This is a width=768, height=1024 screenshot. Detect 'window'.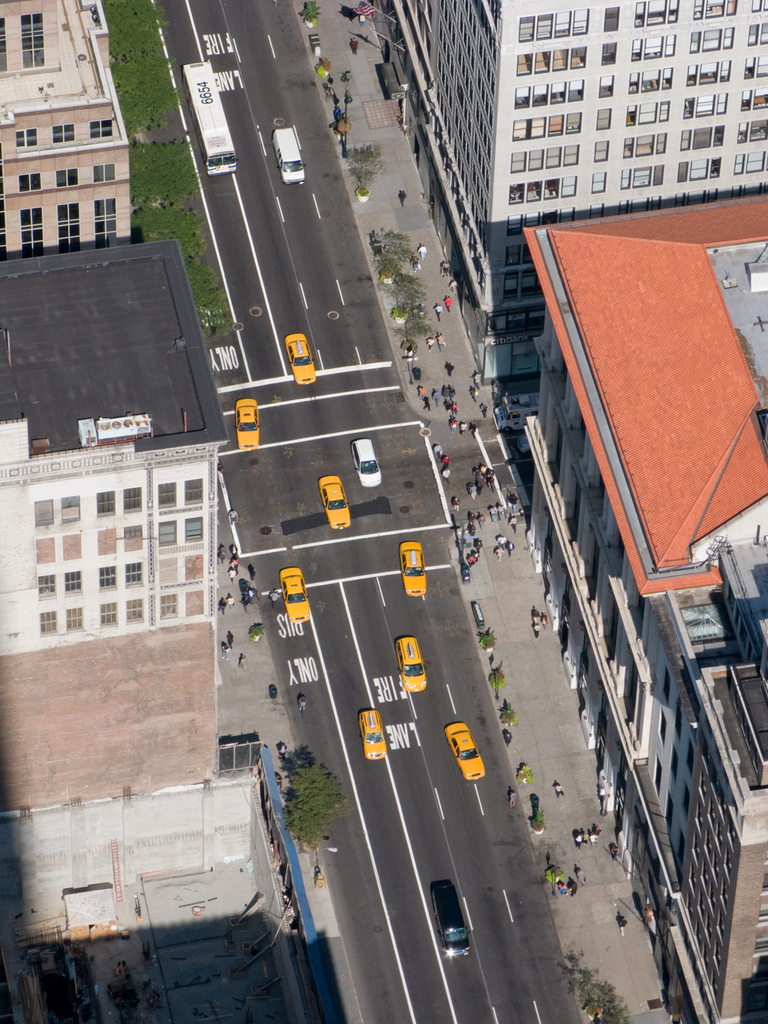
[724, 30, 731, 46].
